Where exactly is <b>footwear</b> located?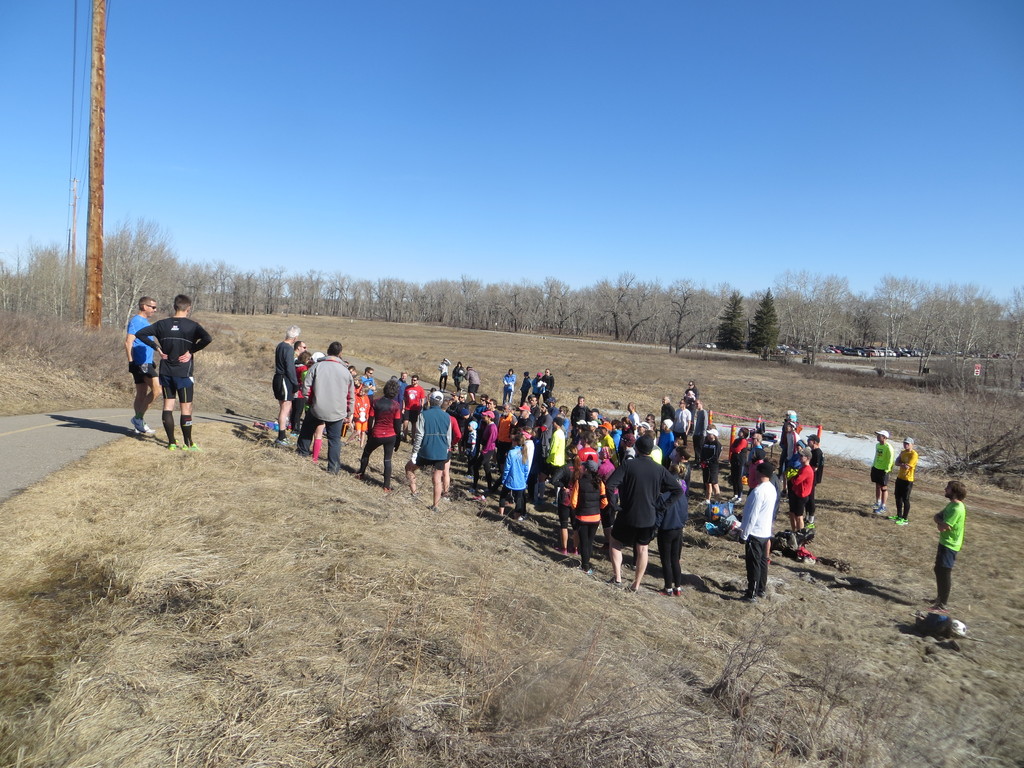
Its bounding box is bbox=(927, 603, 947, 610).
